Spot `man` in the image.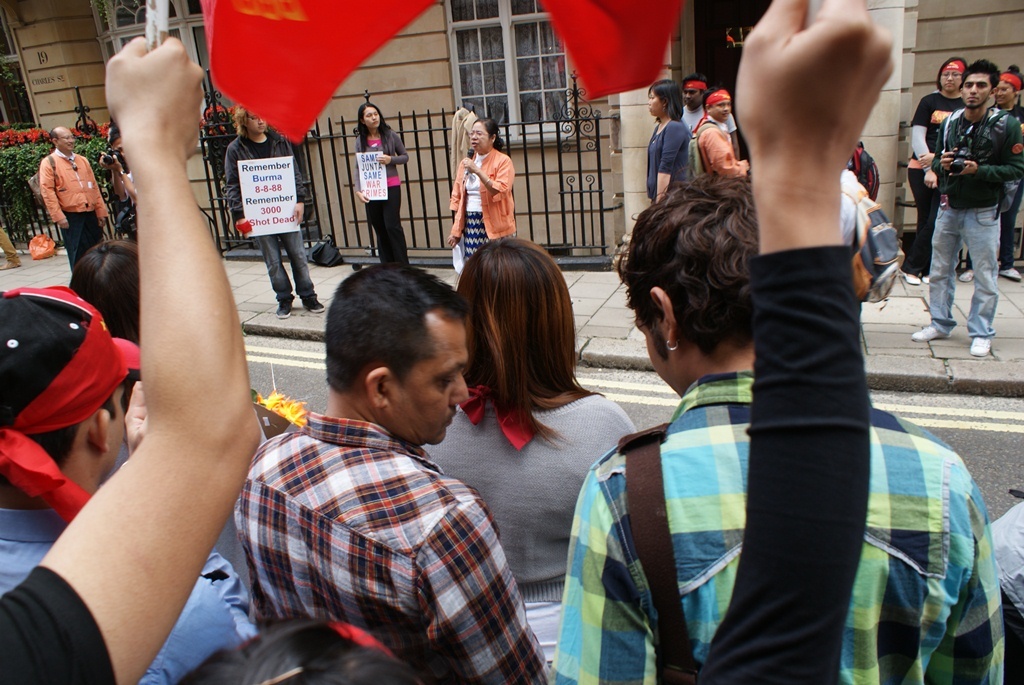
`man` found at locate(0, 33, 264, 684).
